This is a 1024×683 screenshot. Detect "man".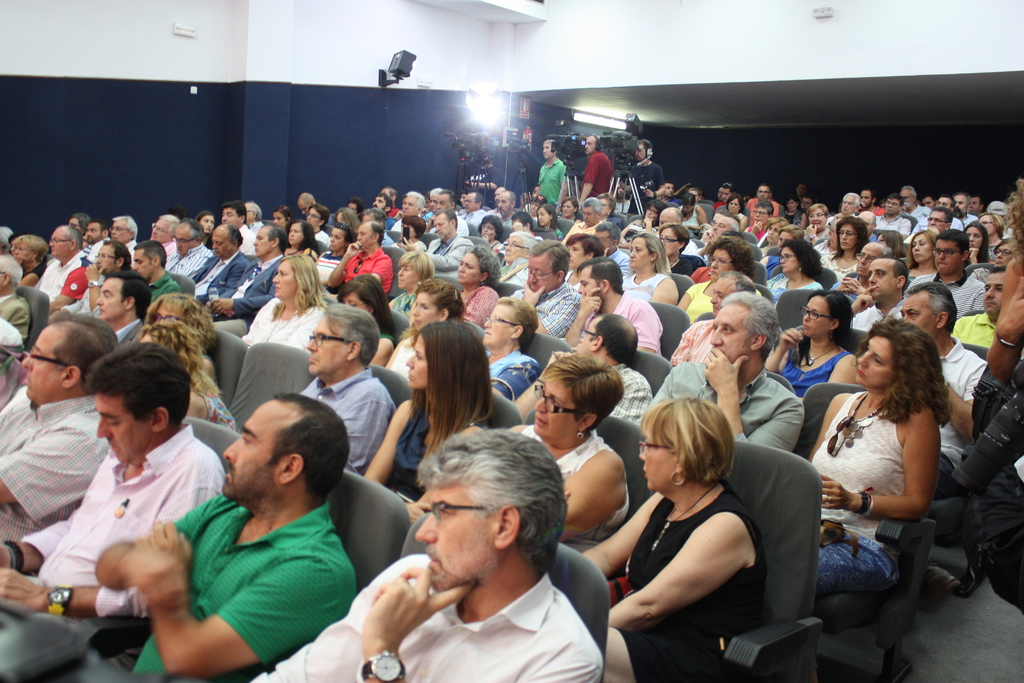
bbox(44, 214, 96, 303).
